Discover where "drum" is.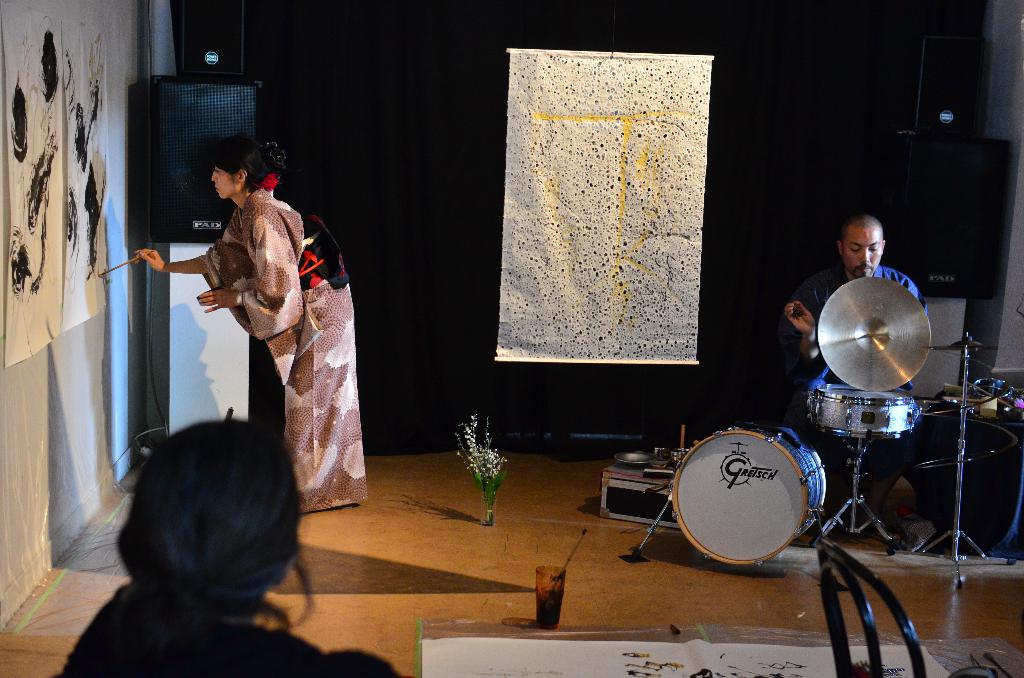
Discovered at pyautogui.locateOnScreen(810, 384, 914, 440).
